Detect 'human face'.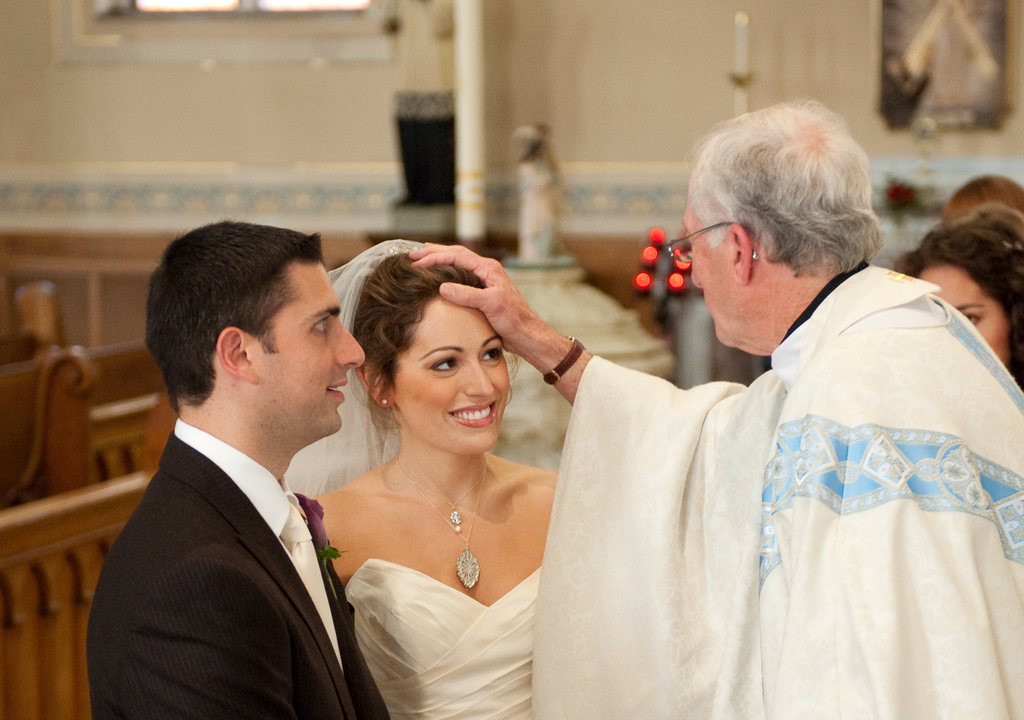
Detected at <bbox>918, 265, 1007, 366</bbox>.
